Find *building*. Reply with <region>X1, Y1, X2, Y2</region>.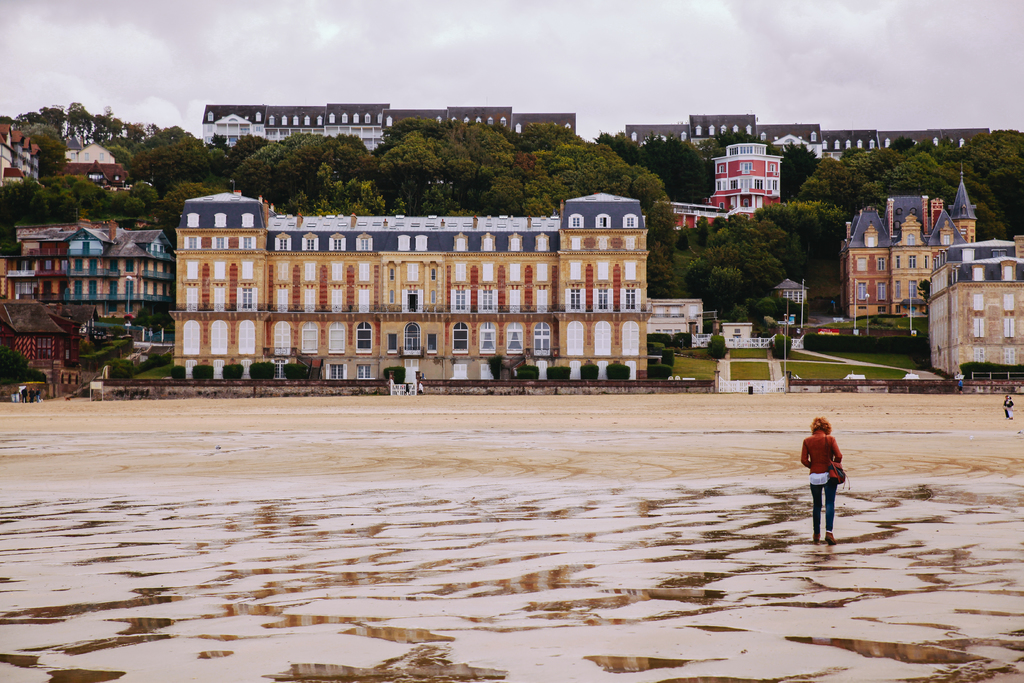
<region>65, 139, 140, 195</region>.
